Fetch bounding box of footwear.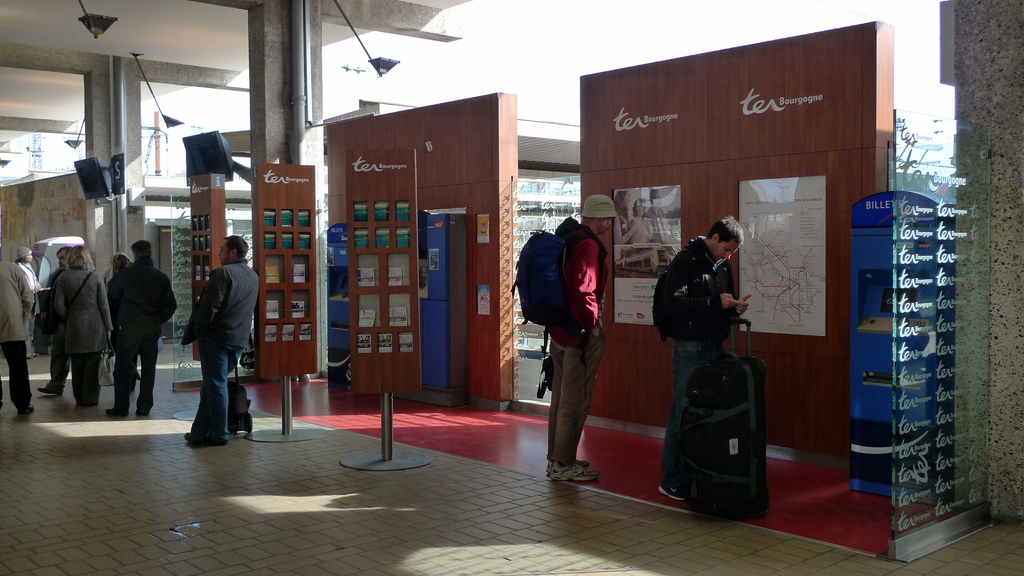
Bbox: box(548, 460, 594, 475).
